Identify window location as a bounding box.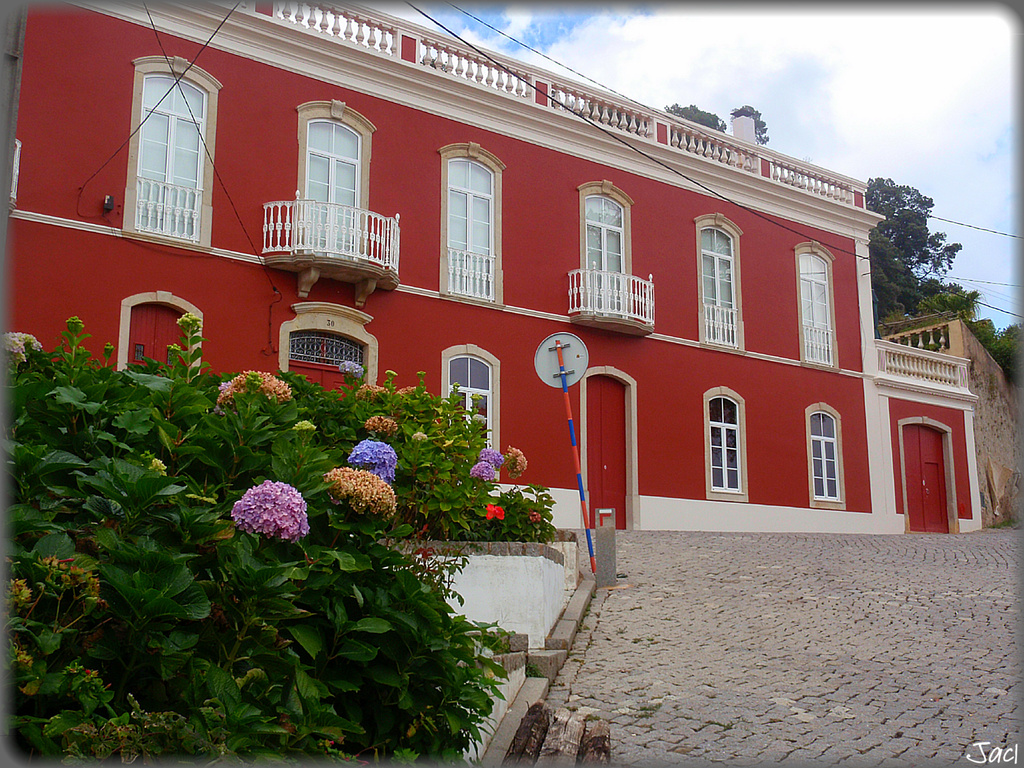
<box>792,240,835,363</box>.
